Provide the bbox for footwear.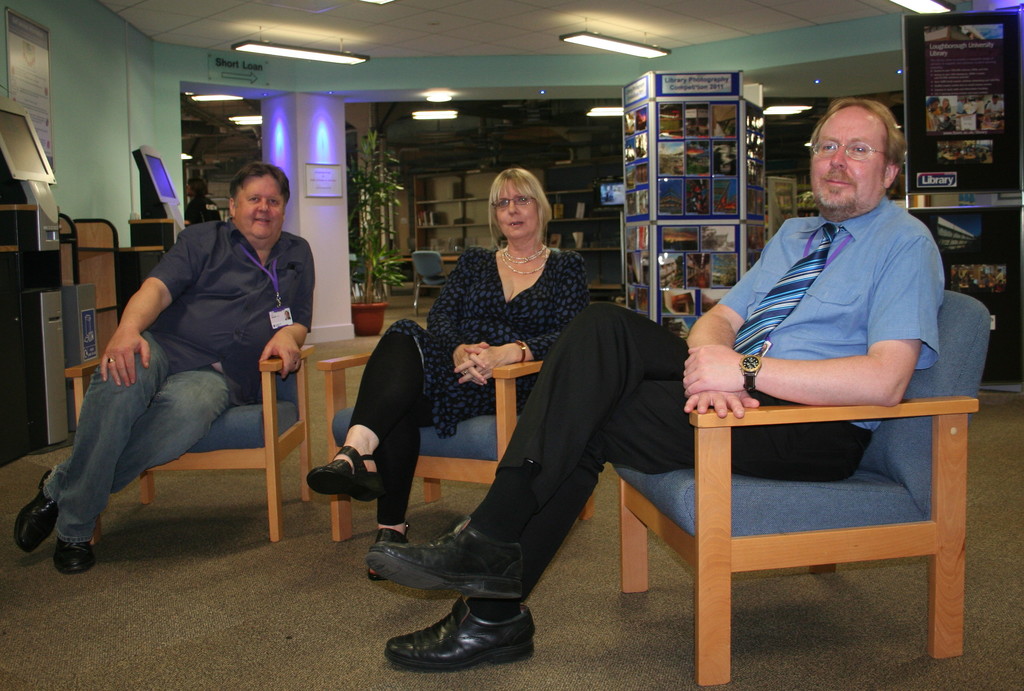
detection(51, 542, 95, 575).
